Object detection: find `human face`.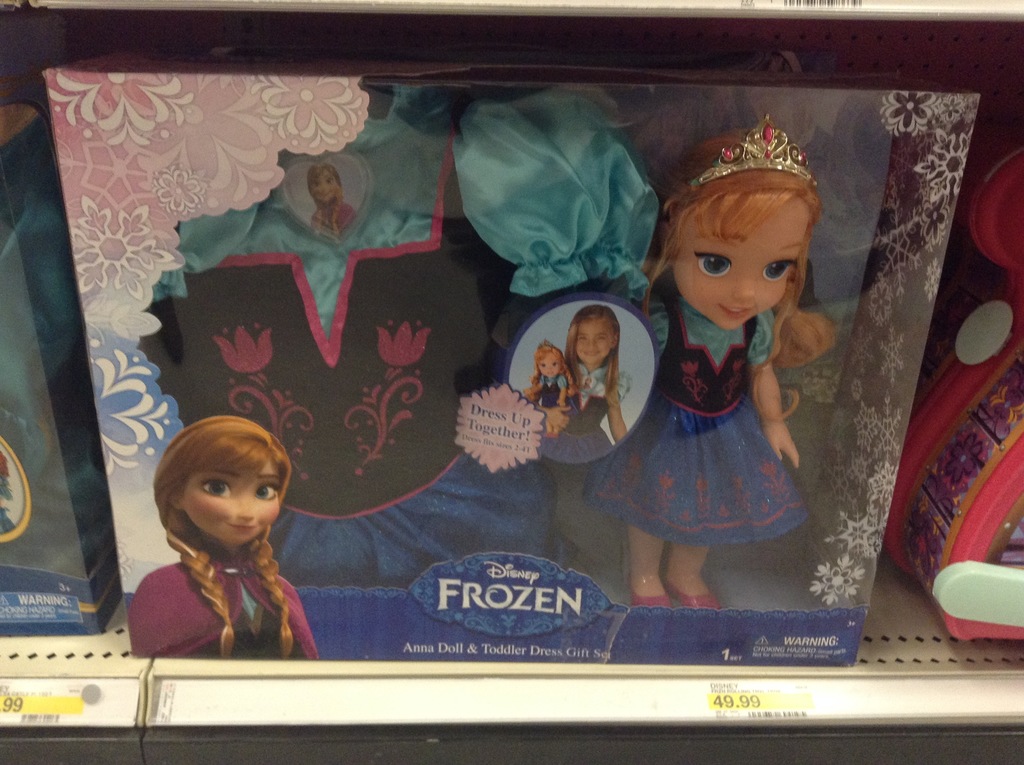
bbox(536, 356, 557, 376).
